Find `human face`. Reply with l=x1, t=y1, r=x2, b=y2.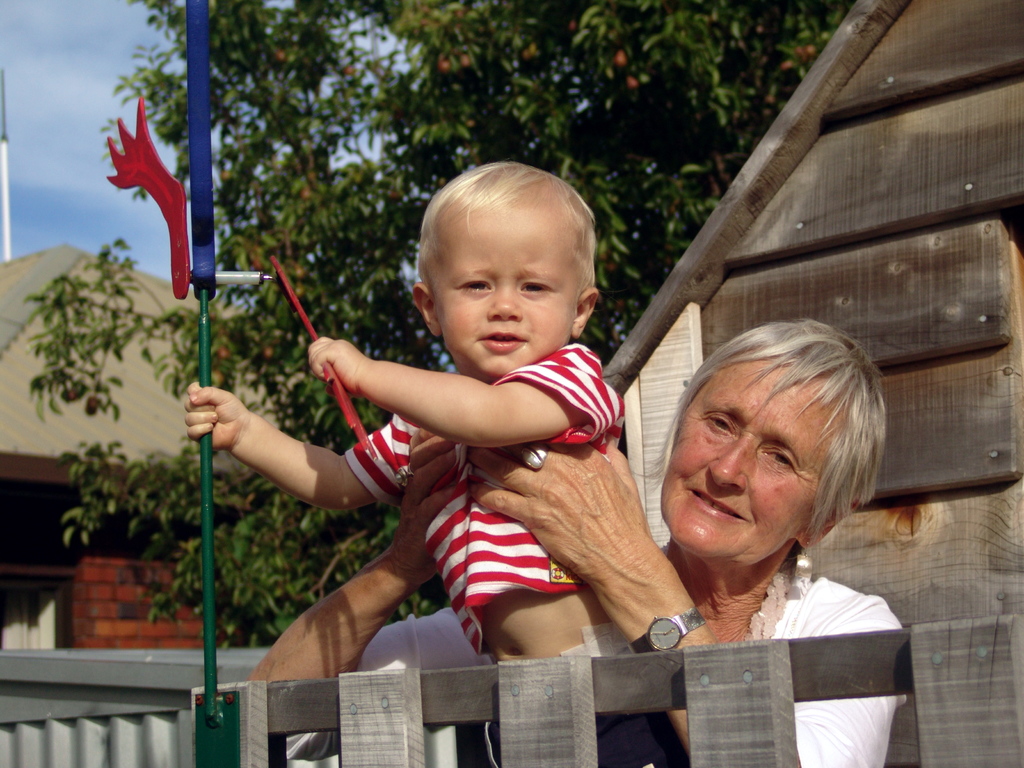
l=436, t=199, r=584, b=373.
